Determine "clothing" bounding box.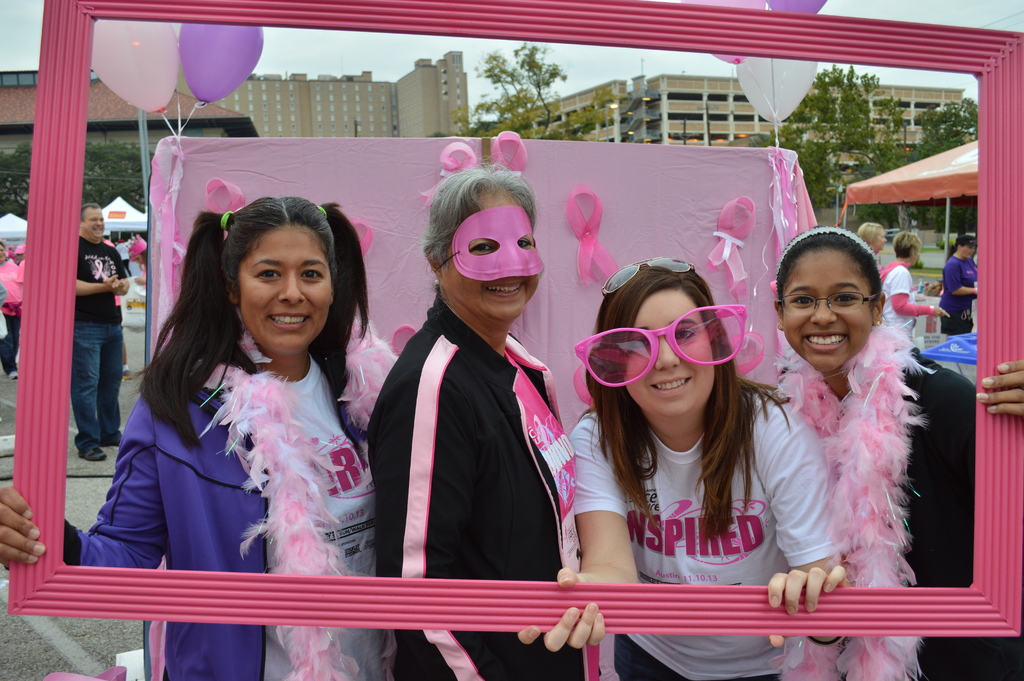
Determined: x1=5, y1=331, x2=391, y2=680.
